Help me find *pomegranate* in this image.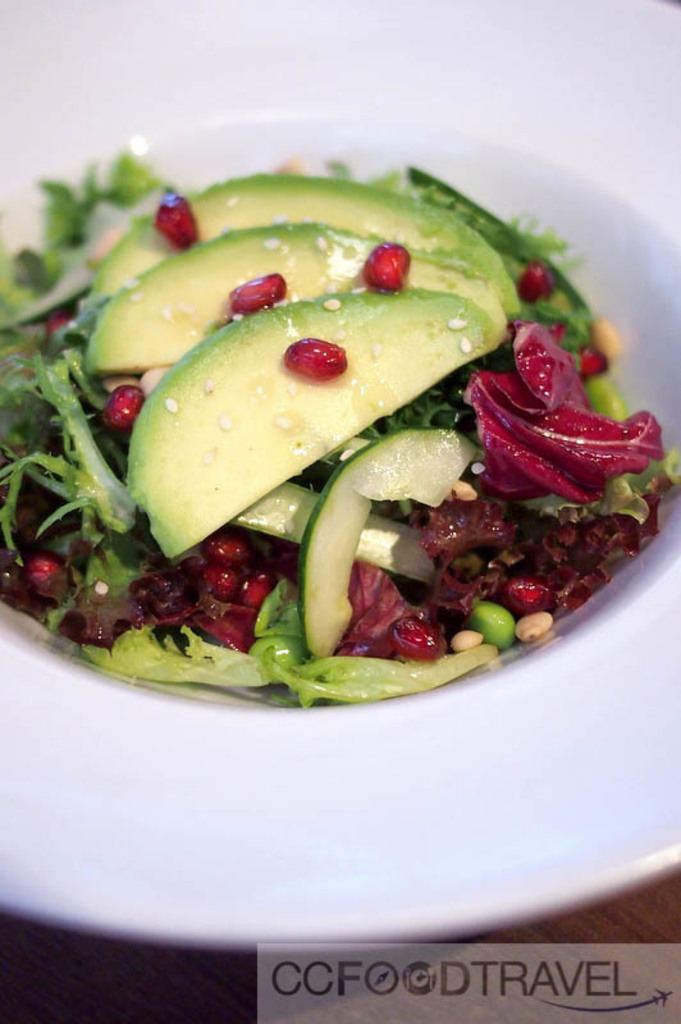
Found it: {"left": 204, "top": 566, "right": 241, "bottom": 603}.
